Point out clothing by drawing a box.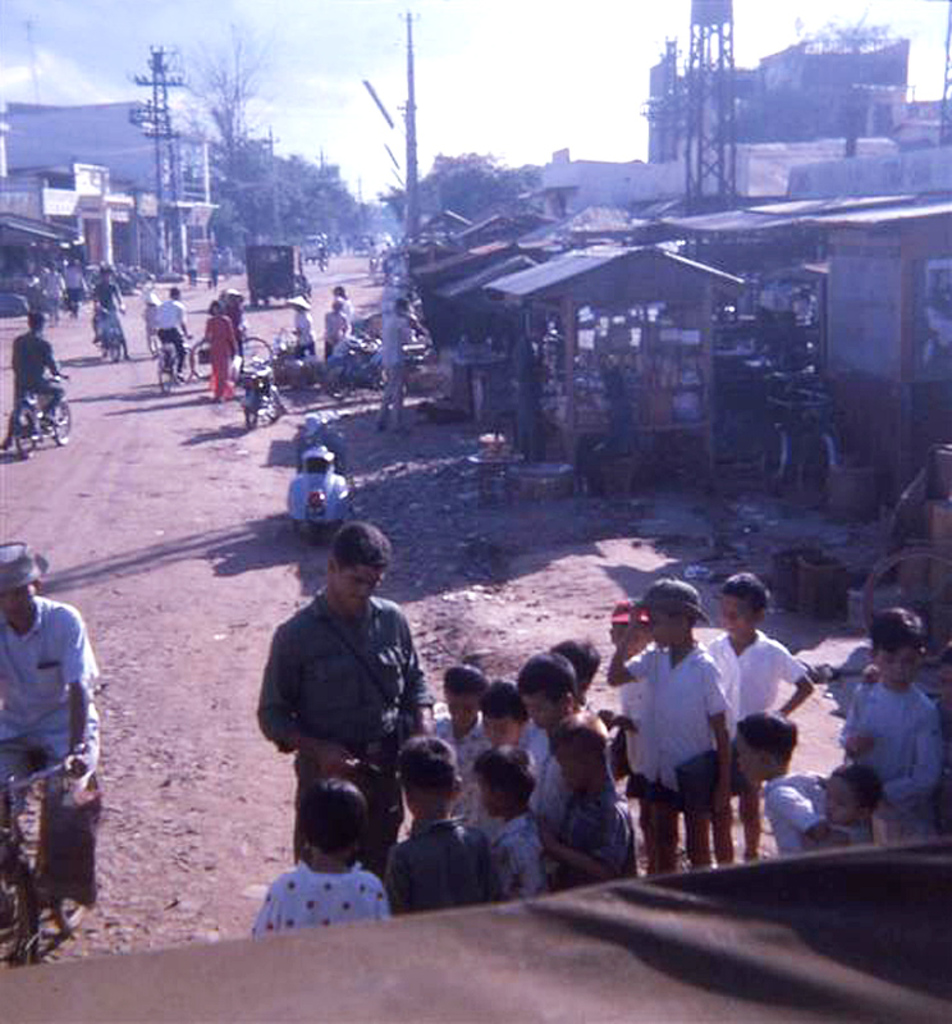
x1=257, y1=588, x2=434, y2=872.
